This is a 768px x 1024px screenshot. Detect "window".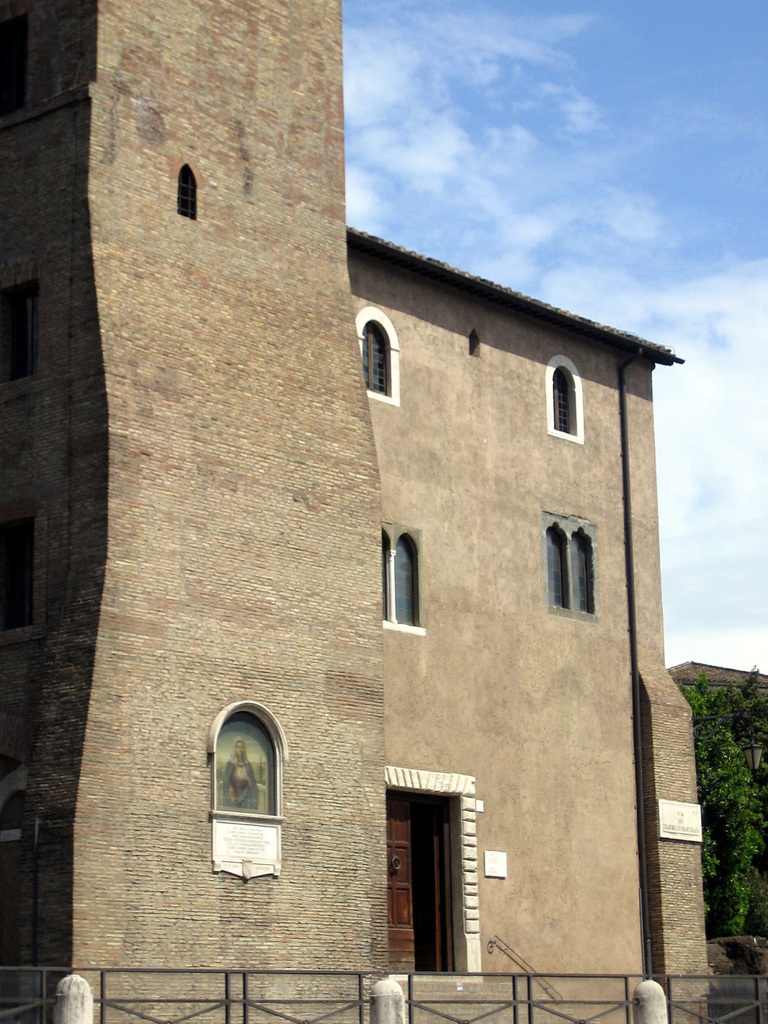
box(358, 304, 400, 409).
